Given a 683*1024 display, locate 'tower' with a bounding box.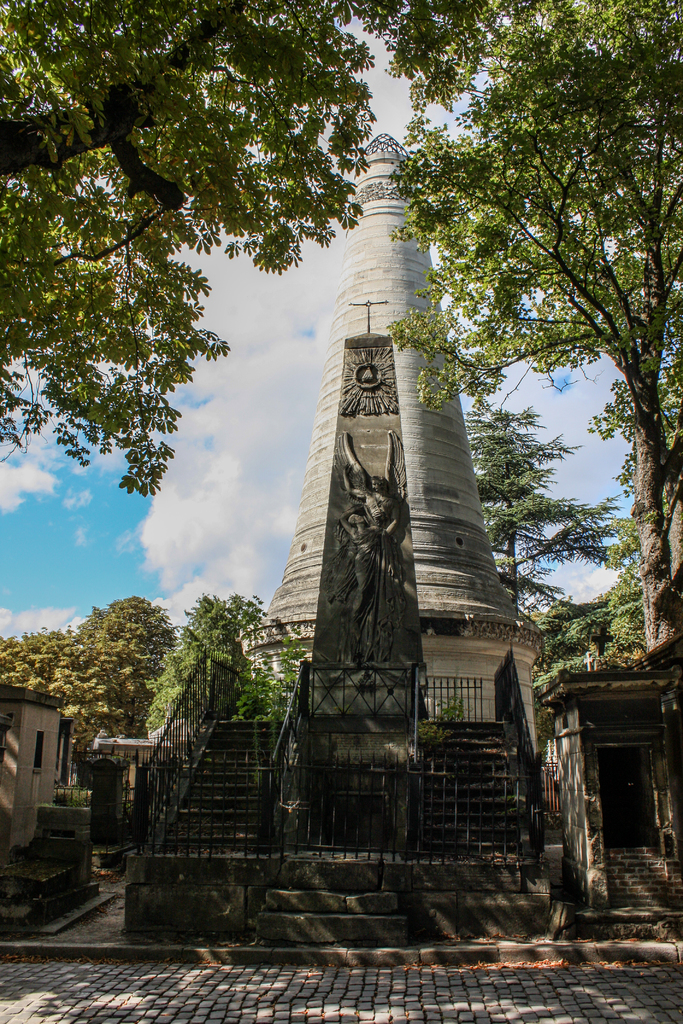
Located: select_region(255, 156, 526, 781).
